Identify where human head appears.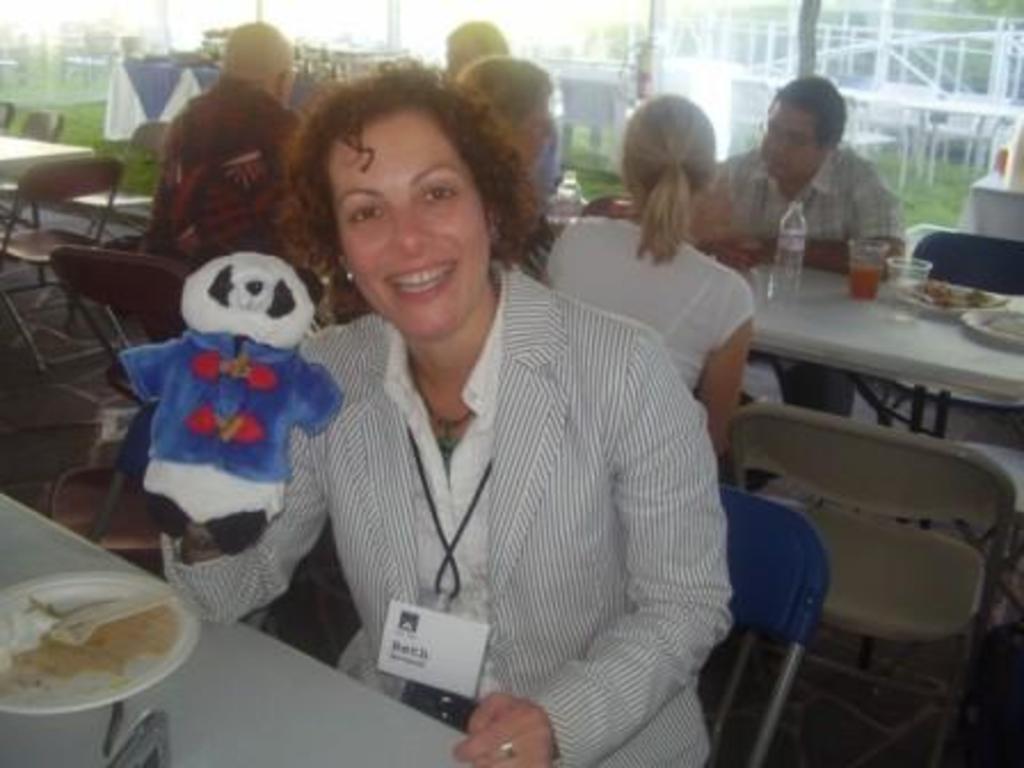
Appears at bbox=(283, 75, 533, 306).
